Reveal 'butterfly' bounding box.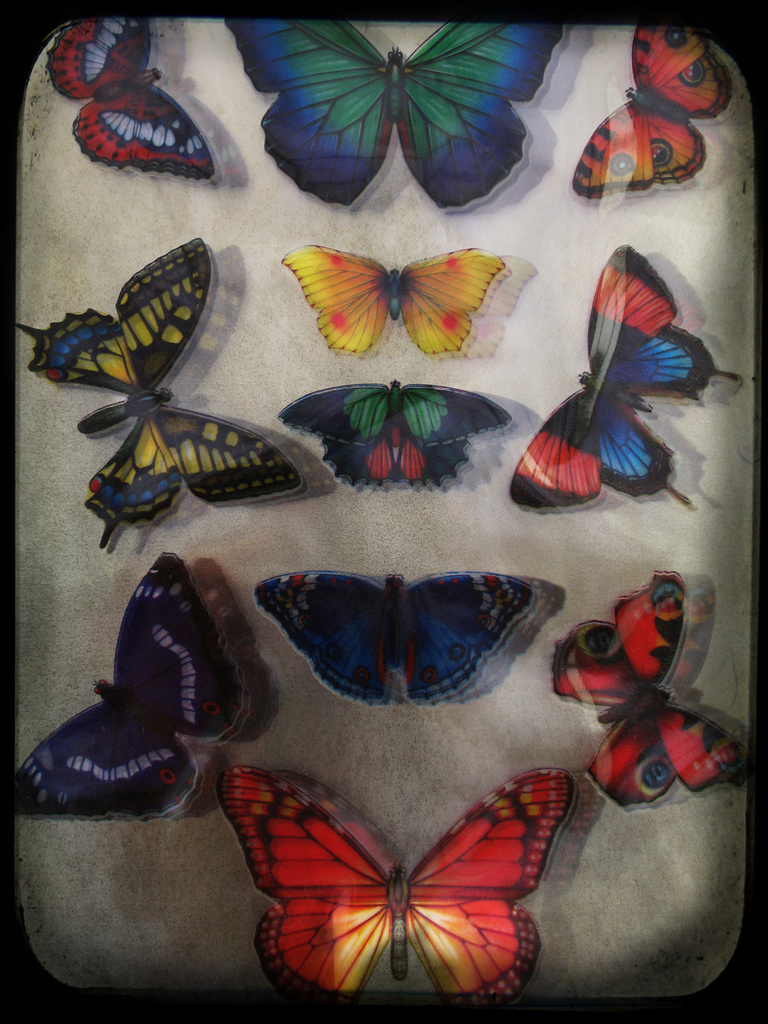
Revealed: left=565, top=22, right=730, bottom=200.
